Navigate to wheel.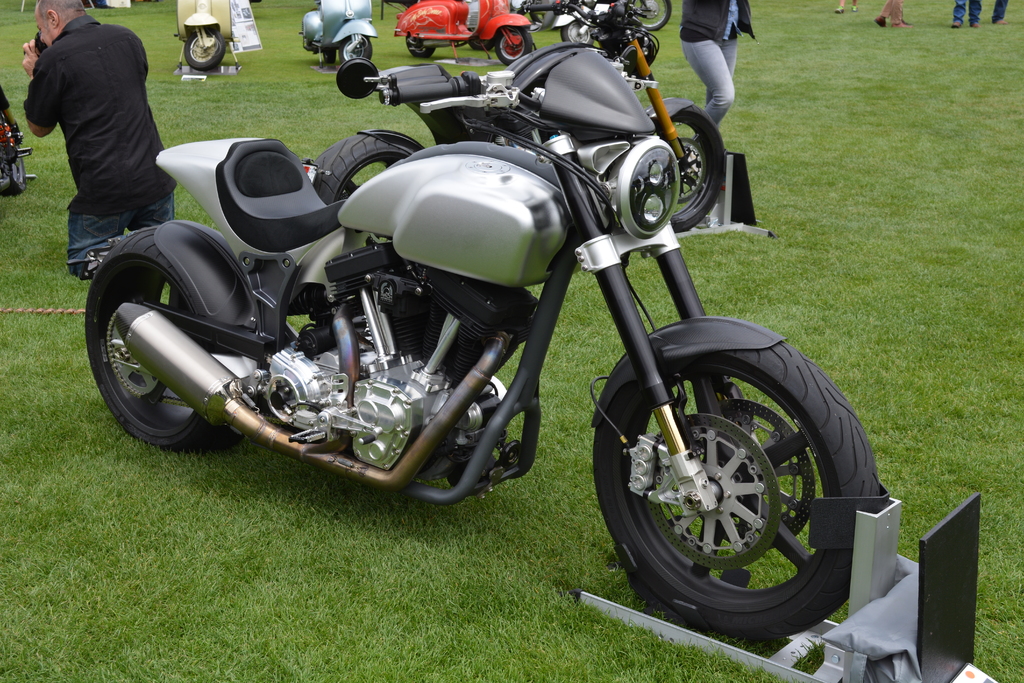
Navigation target: {"x1": 79, "y1": 223, "x2": 244, "y2": 451}.
